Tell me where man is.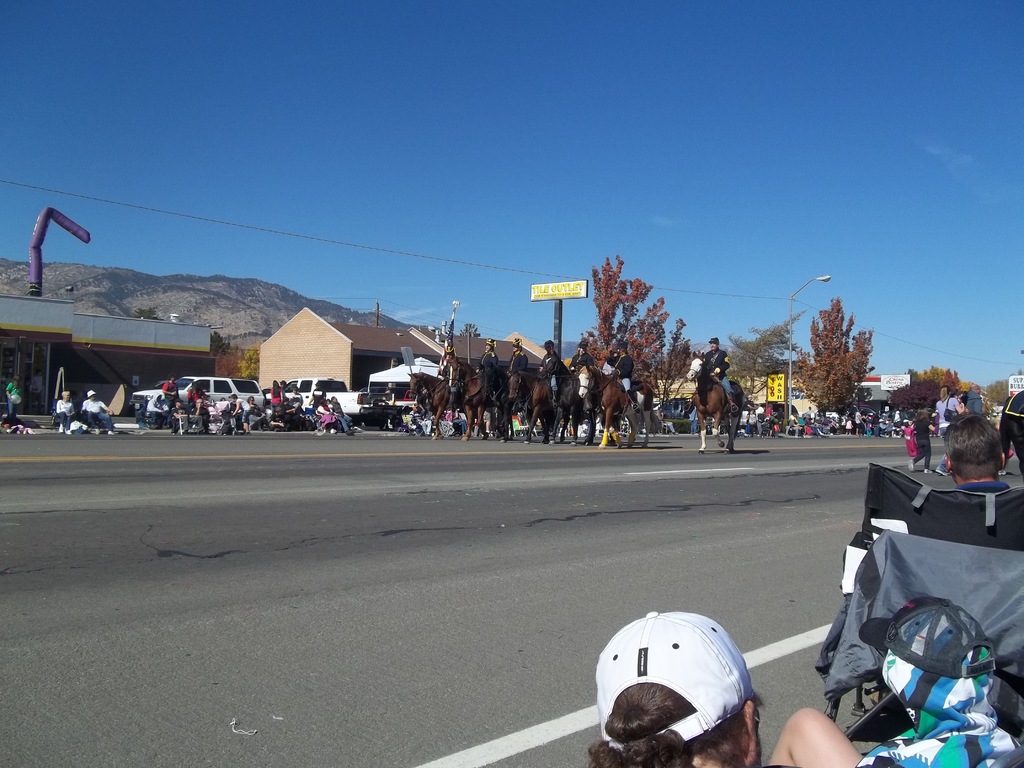
man is at 804, 405, 815, 419.
